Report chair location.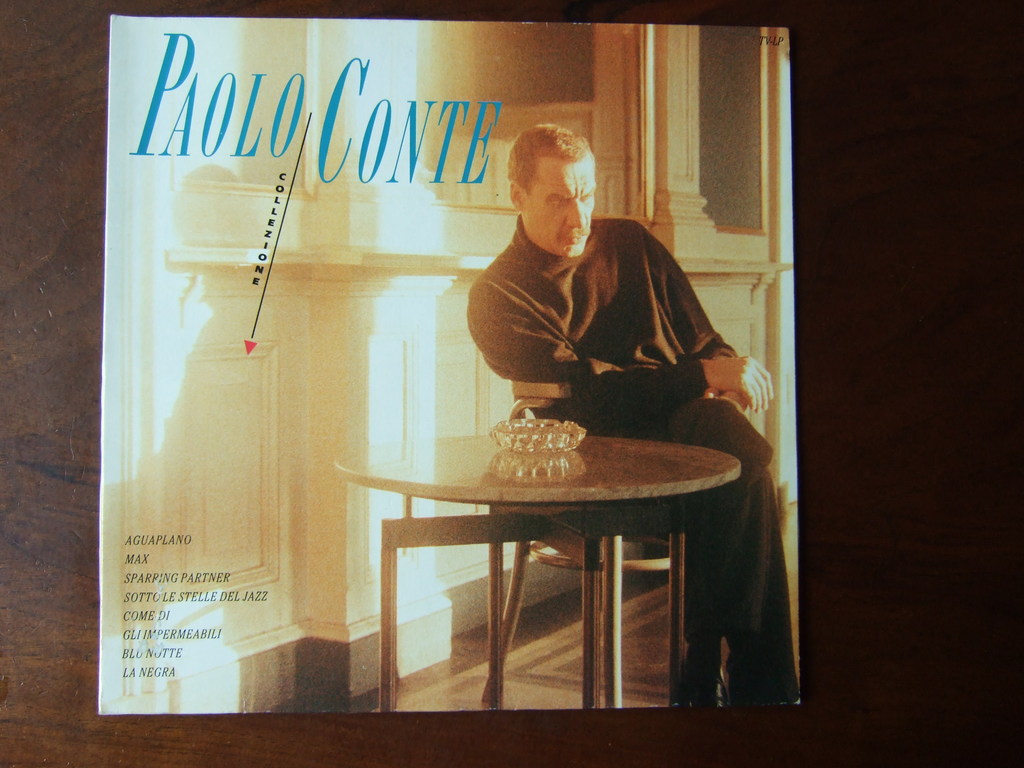
Report: 359/351/748/708.
